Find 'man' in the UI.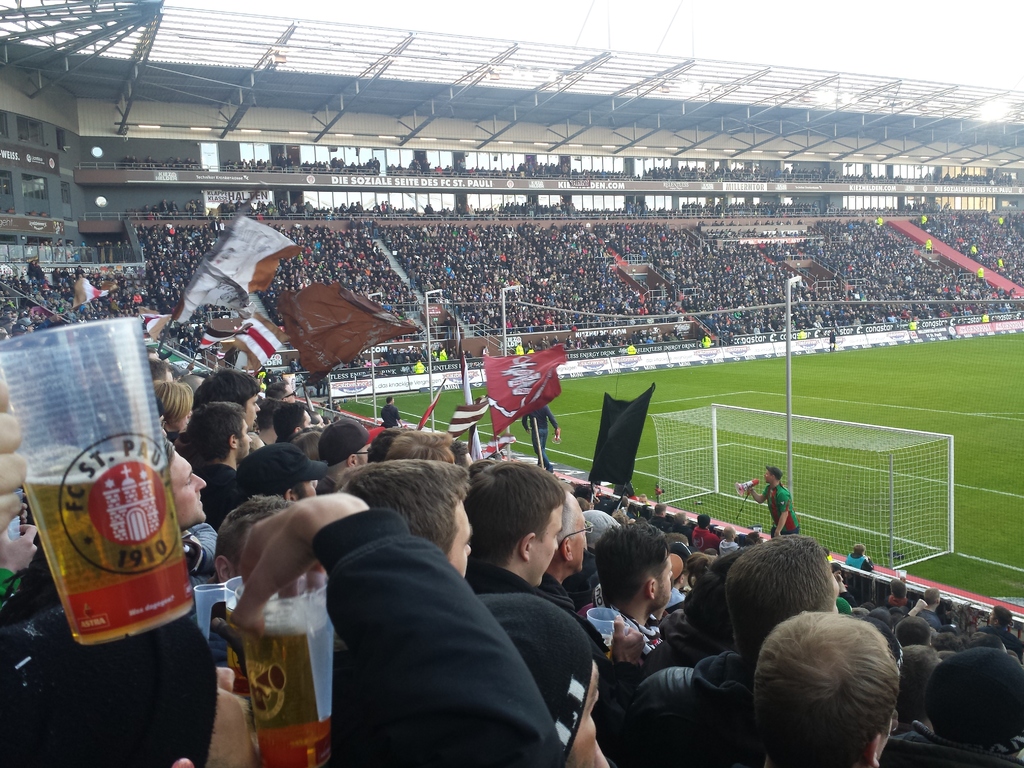
UI element at x1=193 y1=366 x2=271 y2=461.
